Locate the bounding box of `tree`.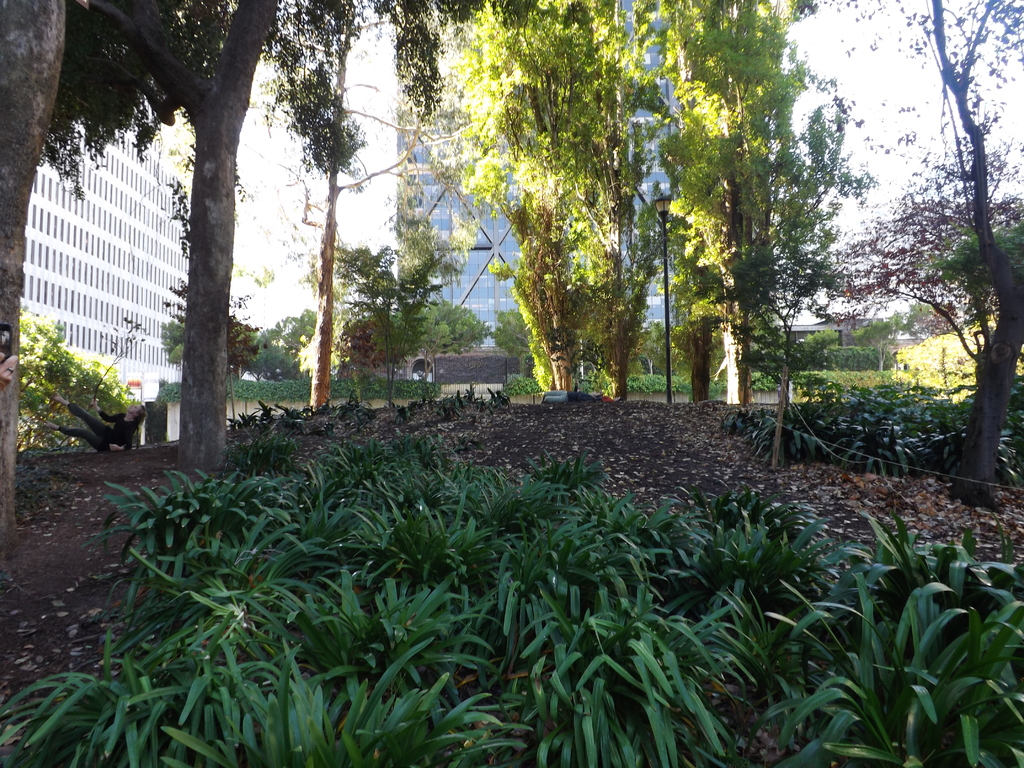
Bounding box: region(257, 0, 449, 413).
